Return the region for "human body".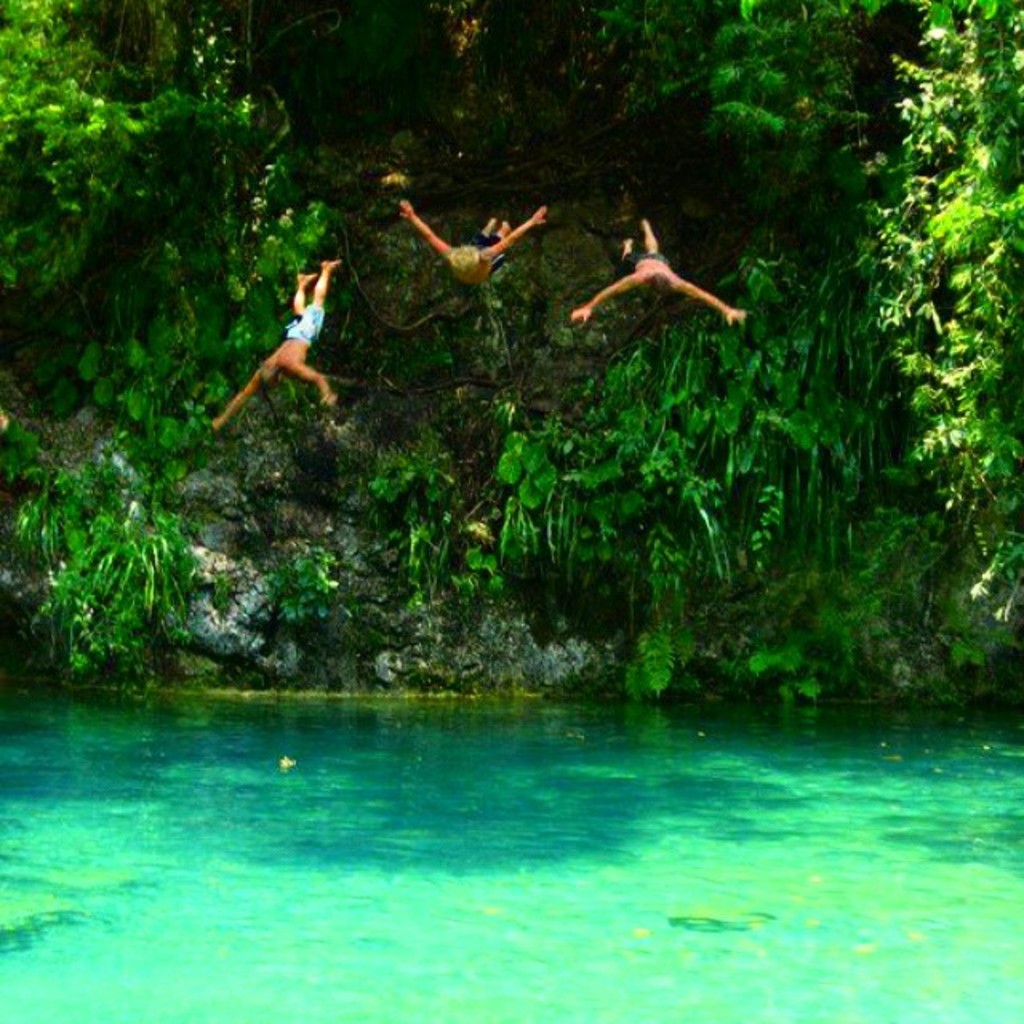
bbox(394, 195, 547, 283).
